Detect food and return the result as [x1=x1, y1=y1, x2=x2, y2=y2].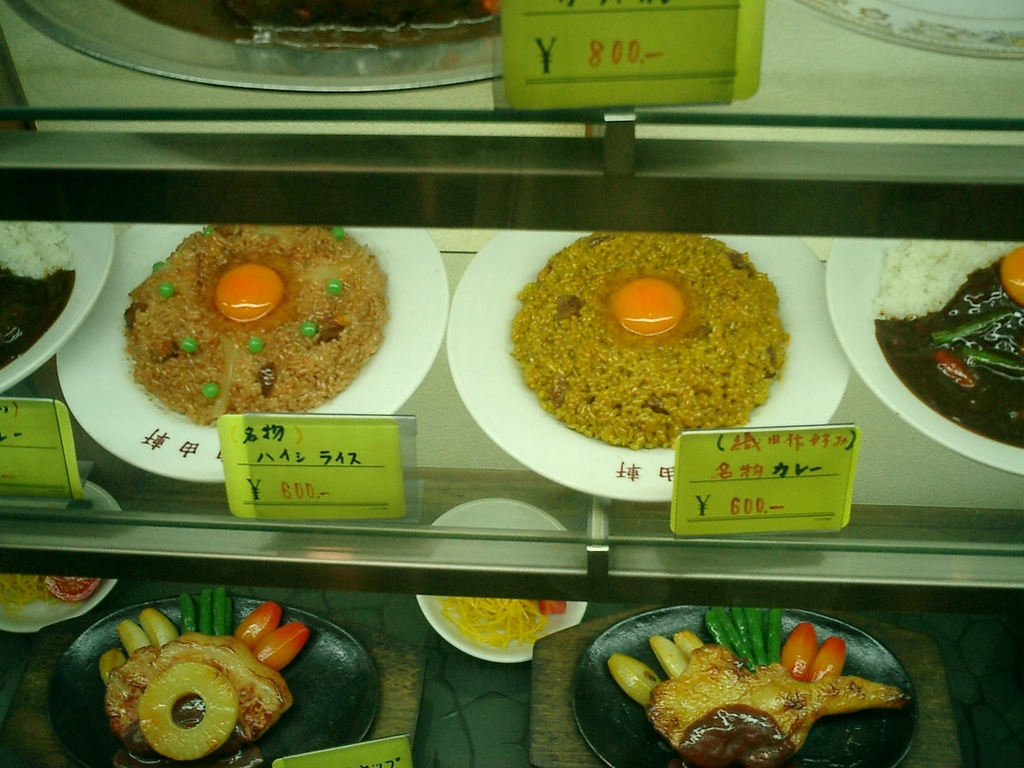
[x1=597, y1=604, x2=918, y2=767].
